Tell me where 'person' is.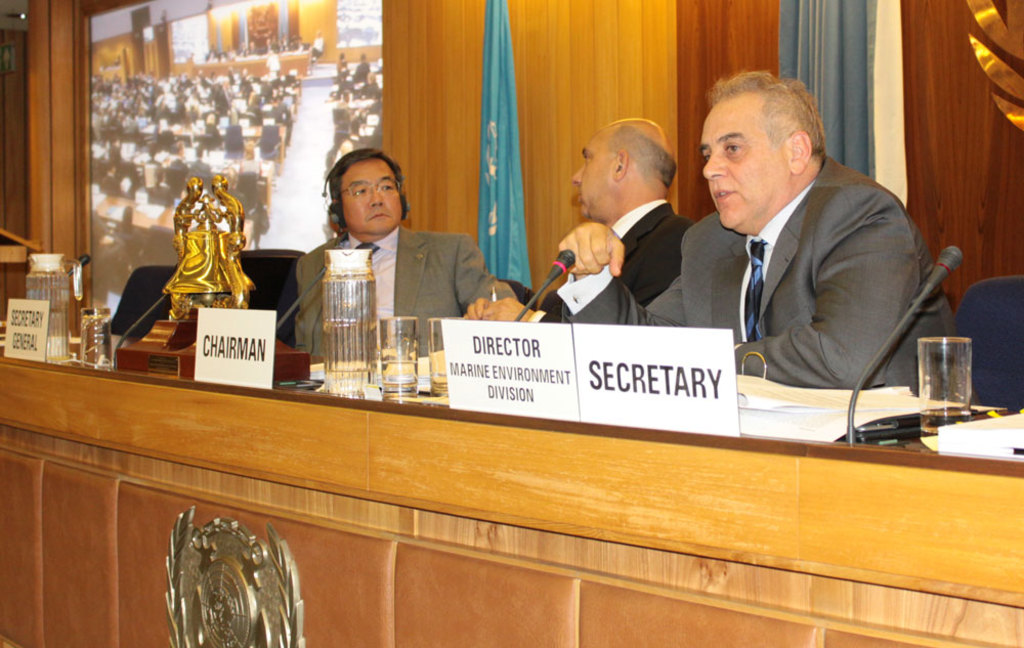
'person' is at region(460, 117, 690, 328).
